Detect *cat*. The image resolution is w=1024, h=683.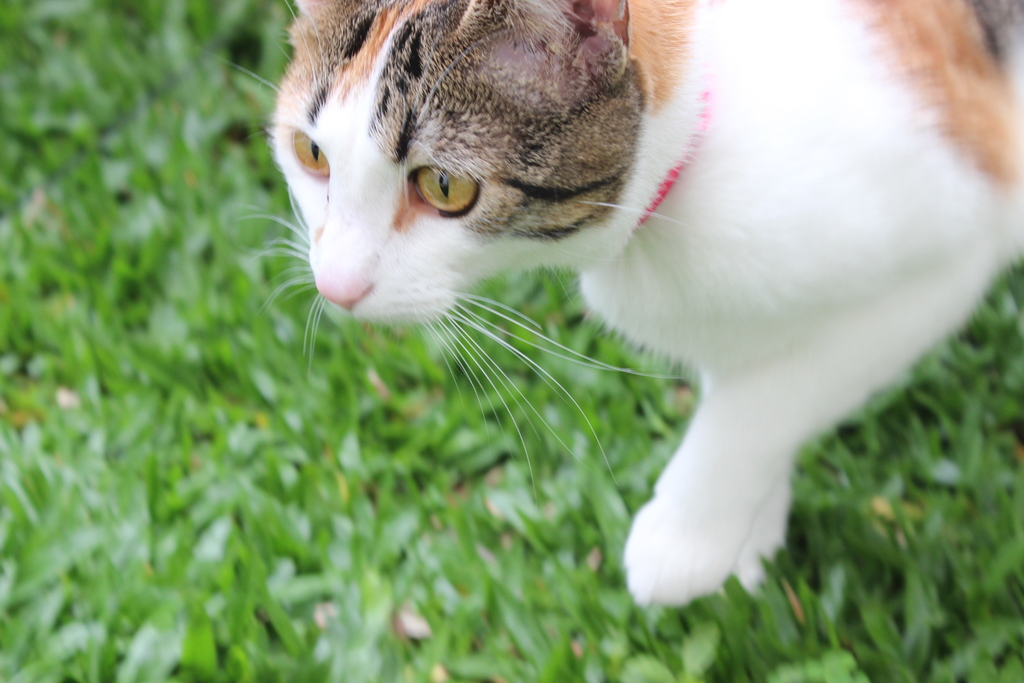
(199,0,1023,609).
